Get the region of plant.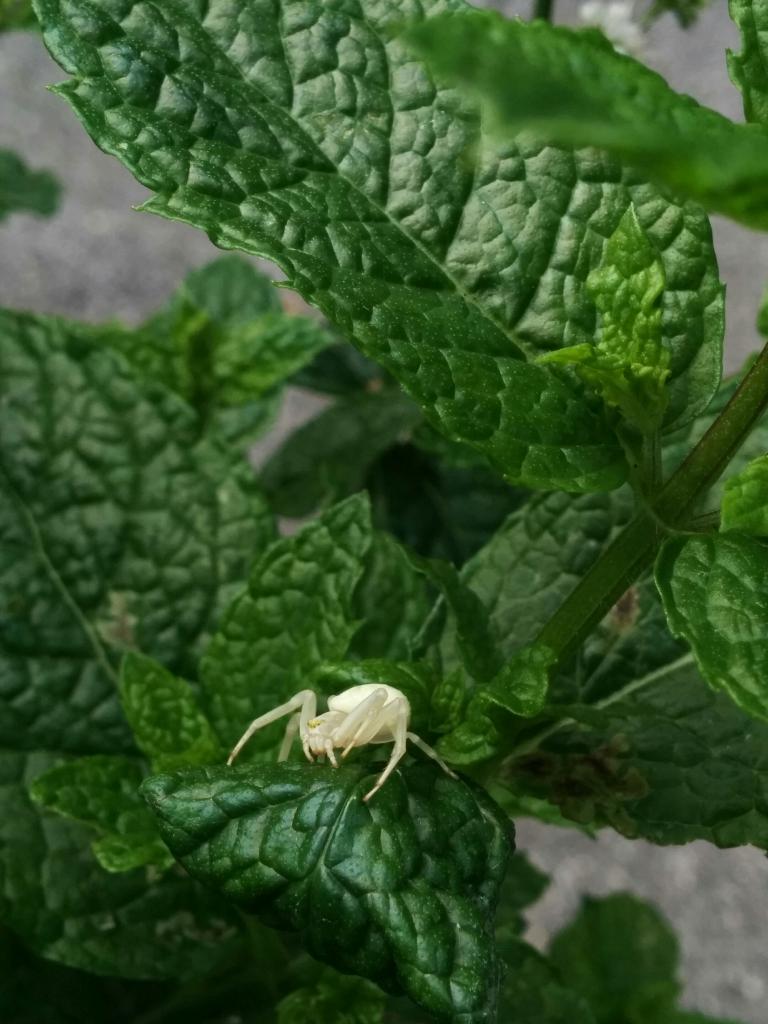
bbox=[0, 0, 767, 1023].
